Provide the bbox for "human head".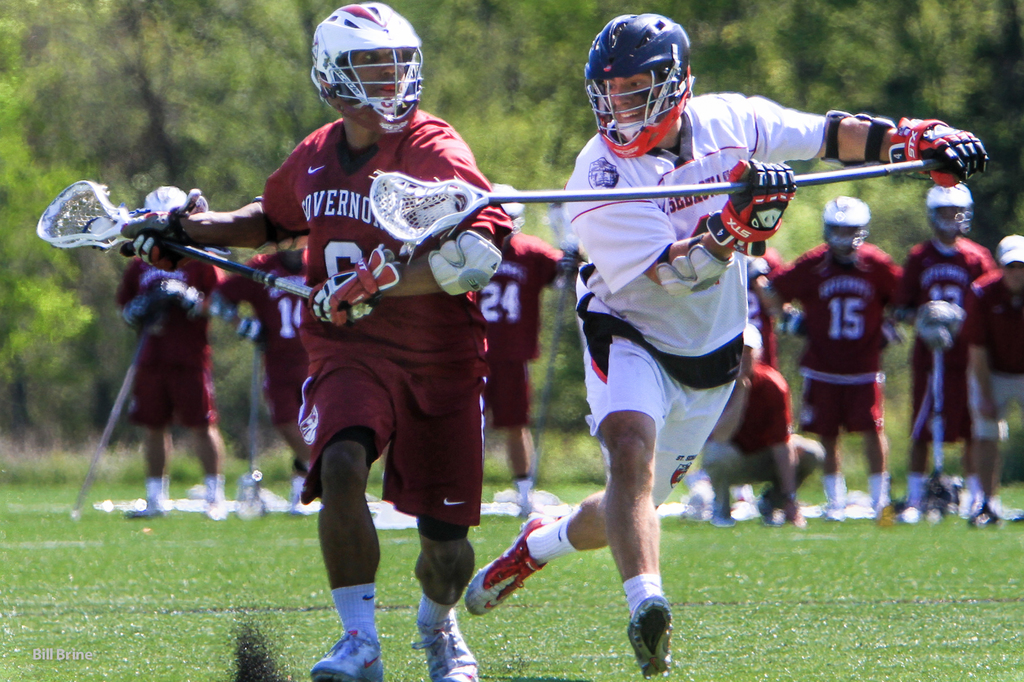
rect(586, 12, 687, 139).
